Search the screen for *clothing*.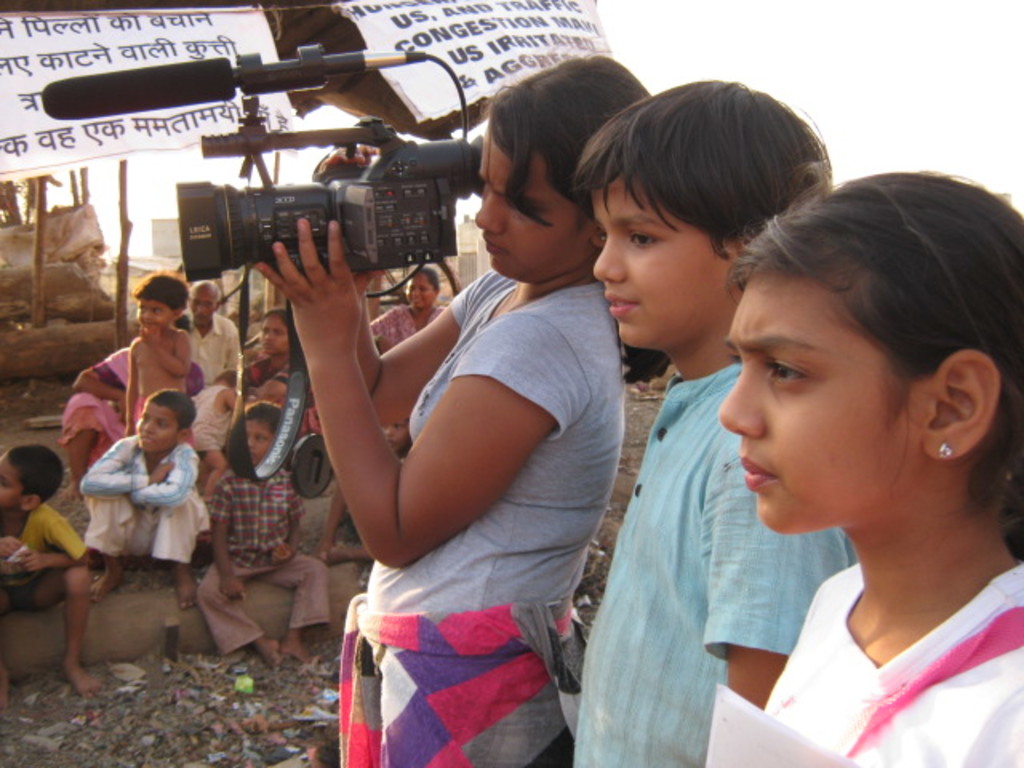
Found at x1=181 y1=365 x2=270 y2=467.
